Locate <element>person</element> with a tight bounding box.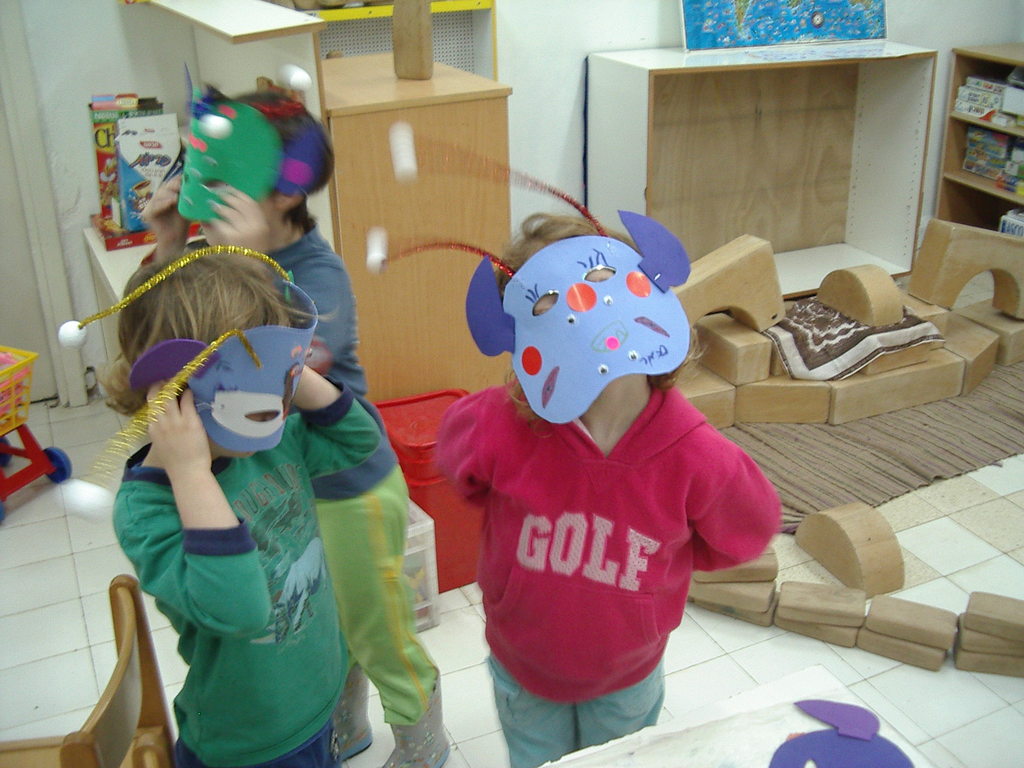
(105,77,454,767).
